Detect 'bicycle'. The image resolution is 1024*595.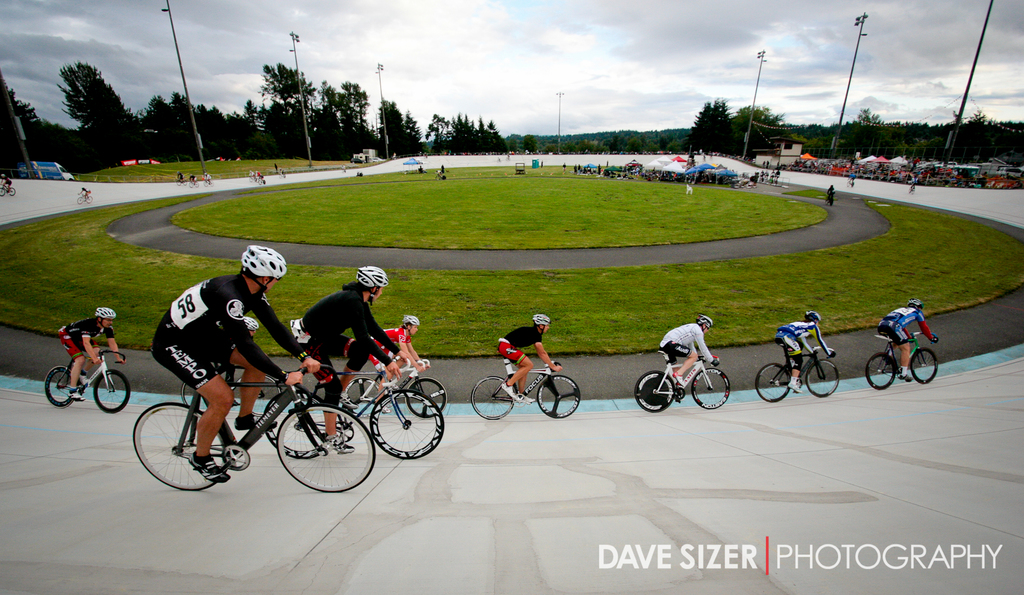
177,178,187,186.
